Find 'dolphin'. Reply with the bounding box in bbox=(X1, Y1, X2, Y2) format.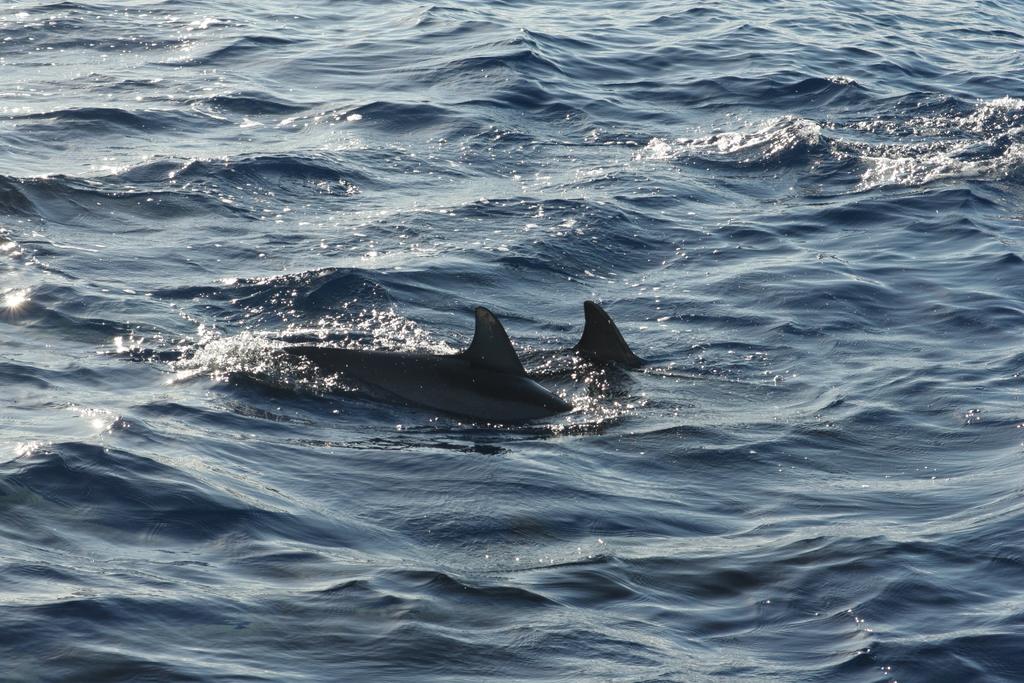
bbox=(567, 297, 643, 374).
